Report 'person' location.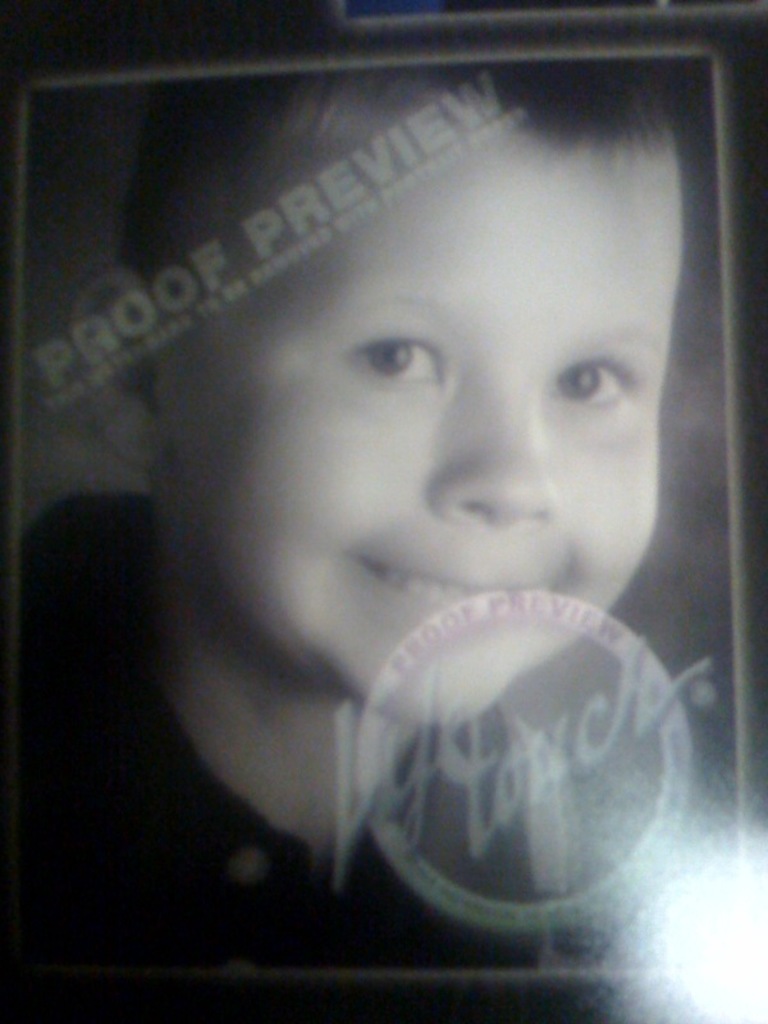
Report: detection(5, 28, 767, 1023).
